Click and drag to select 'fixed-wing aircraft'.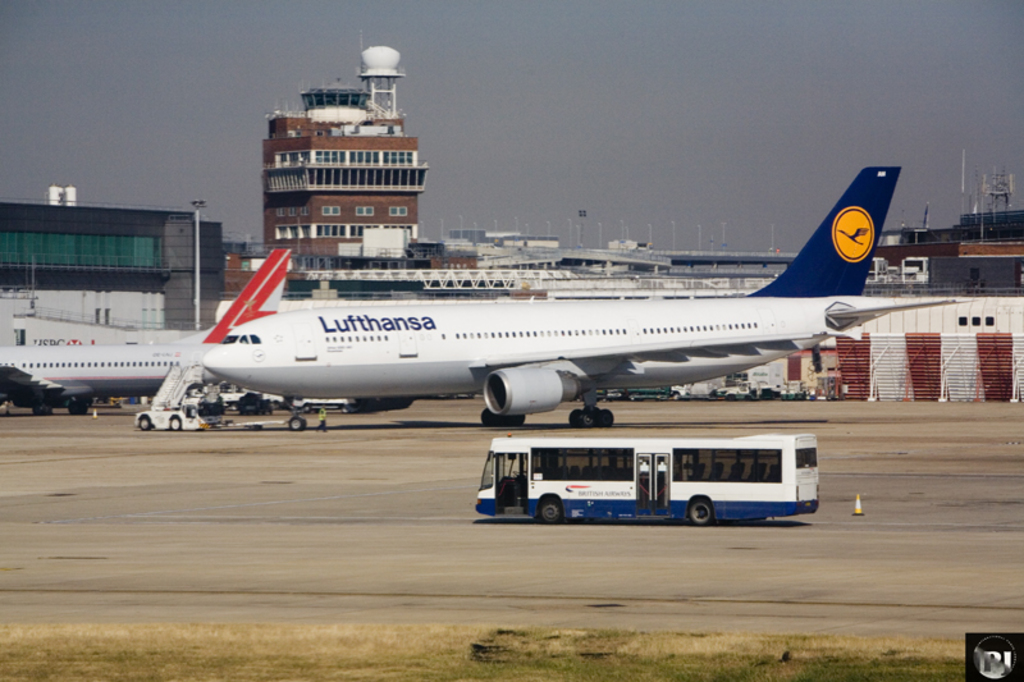
Selection: select_region(0, 250, 291, 415).
